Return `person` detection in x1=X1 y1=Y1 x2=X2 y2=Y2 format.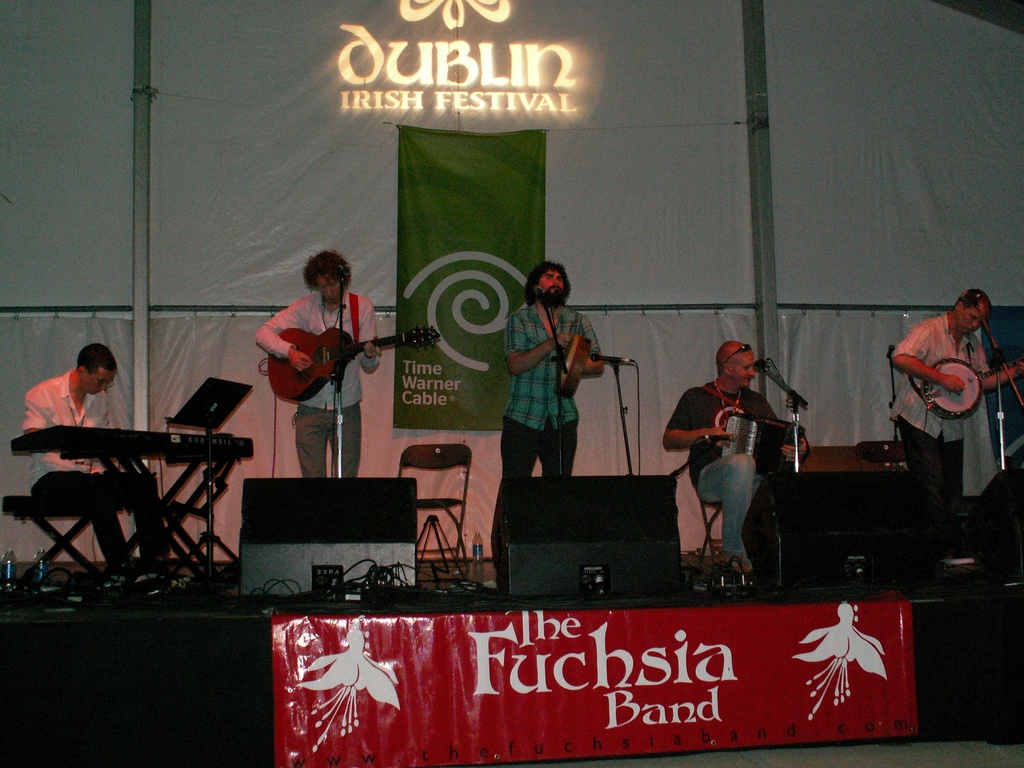
x1=895 y1=264 x2=996 y2=580.
